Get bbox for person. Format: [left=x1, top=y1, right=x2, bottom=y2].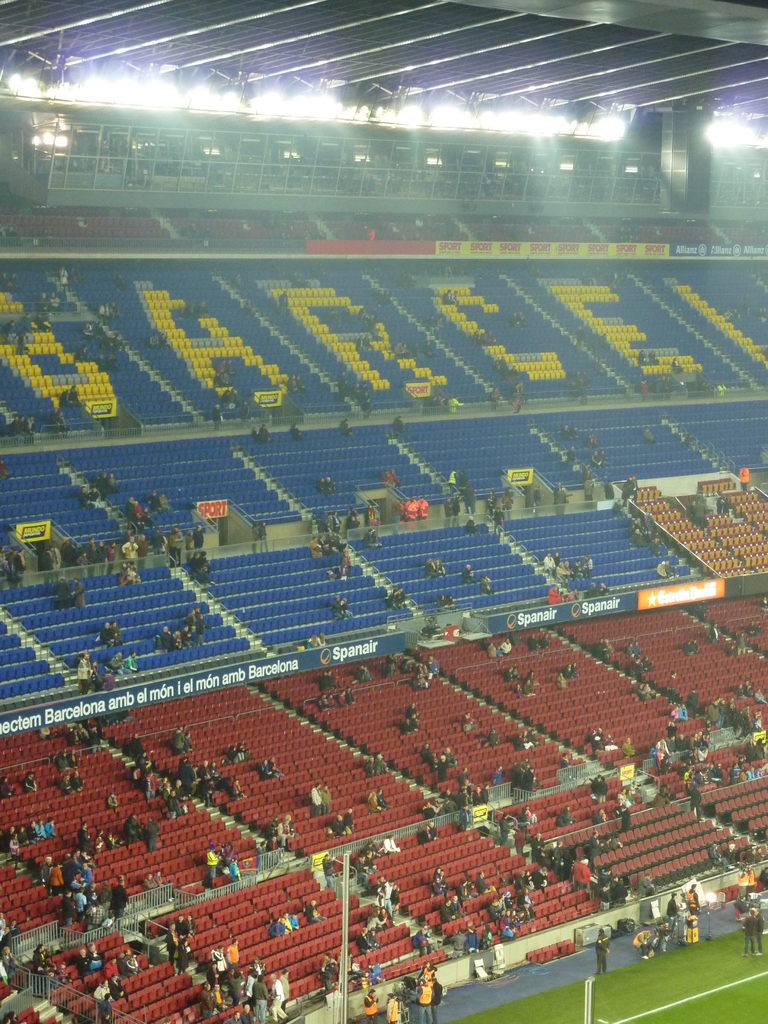
[left=300, top=897, right=326, bottom=922].
